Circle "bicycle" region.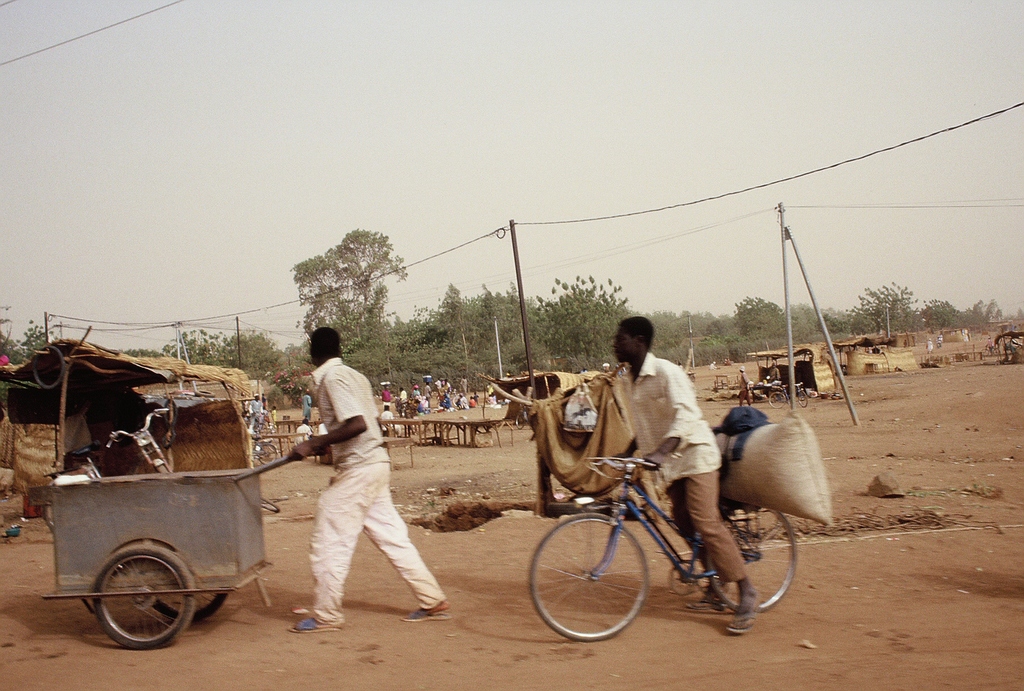
Region: 768,382,808,411.
